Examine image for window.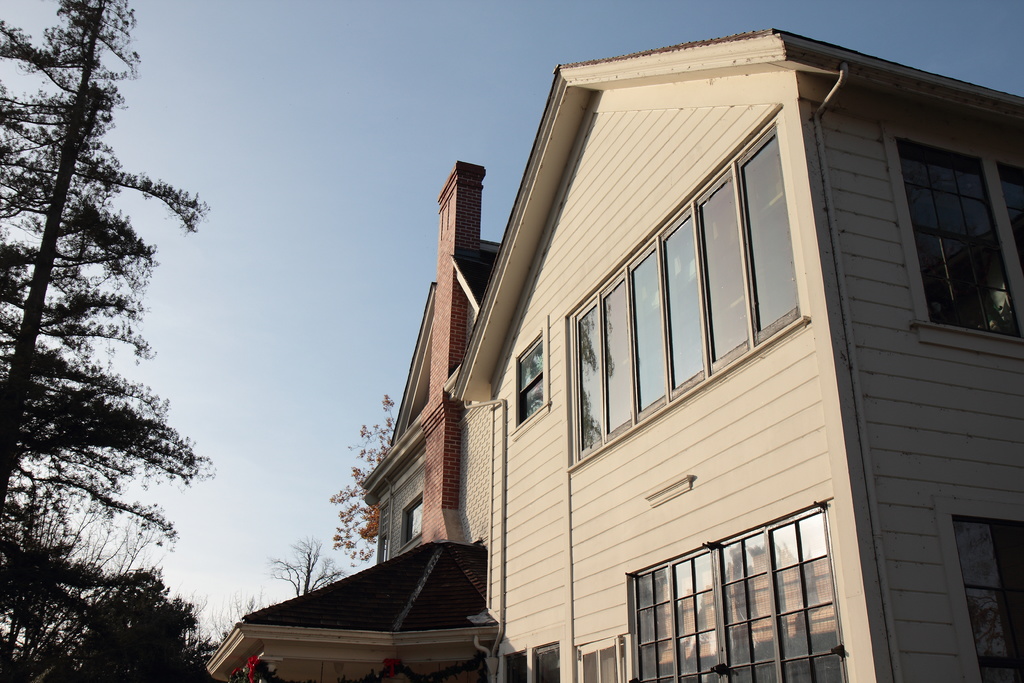
Examination result: [x1=692, y1=162, x2=755, y2=377].
